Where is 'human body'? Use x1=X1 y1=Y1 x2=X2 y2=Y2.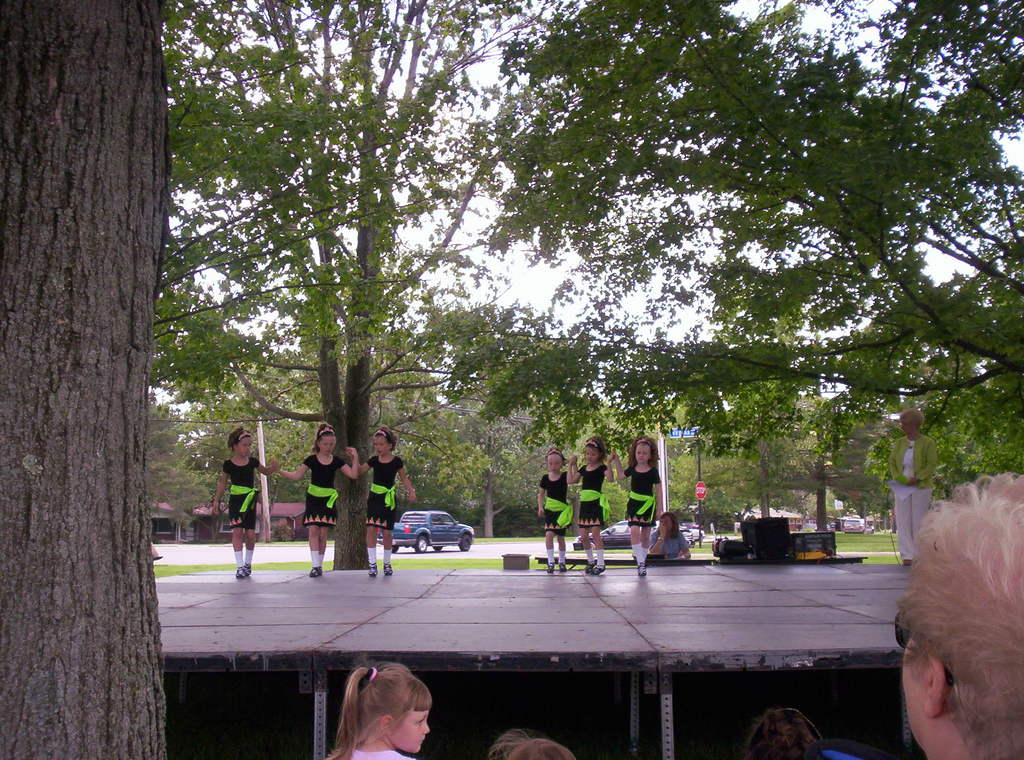
x1=348 y1=451 x2=416 y2=577.
